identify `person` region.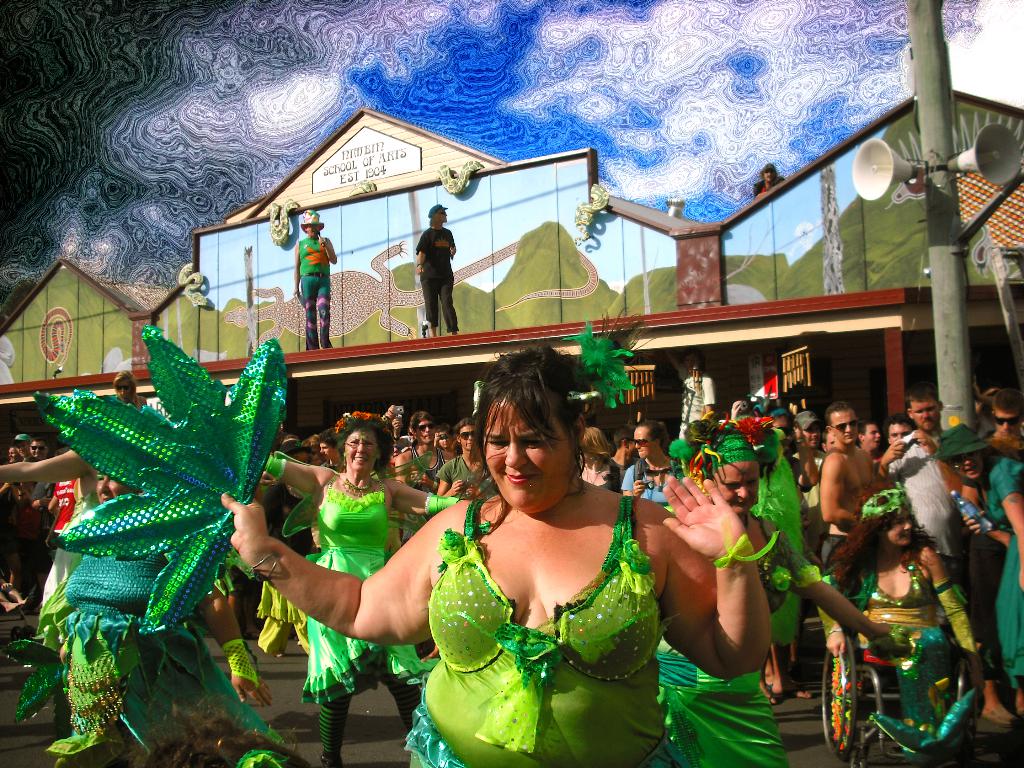
Region: {"x1": 932, "y1": 425, "x2": 1023, "y2": 725}.
